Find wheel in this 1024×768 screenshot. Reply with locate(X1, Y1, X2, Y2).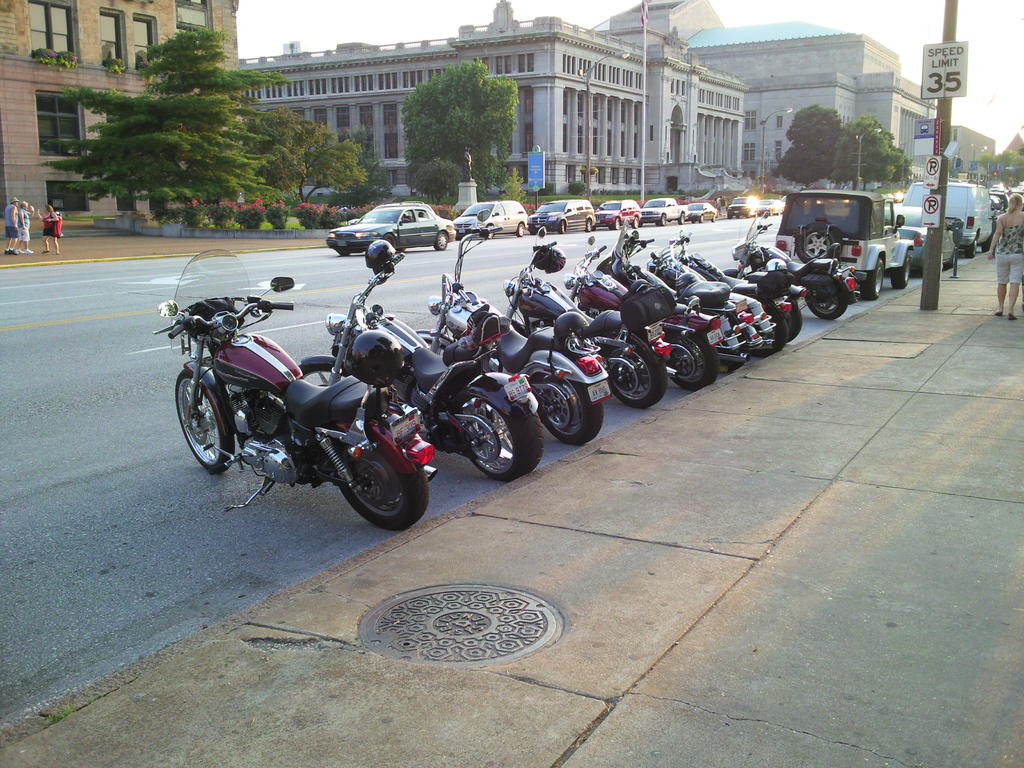
locate(588, 220, 594, 232).
